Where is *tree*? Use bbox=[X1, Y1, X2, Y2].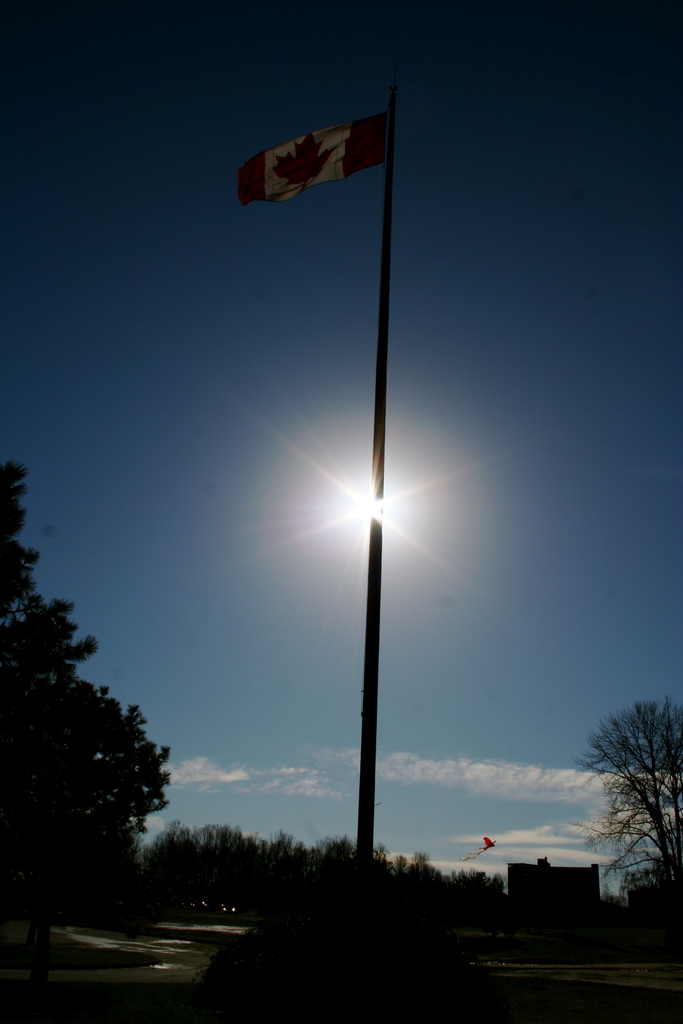
bbox=[0, 463, 170, 998].
